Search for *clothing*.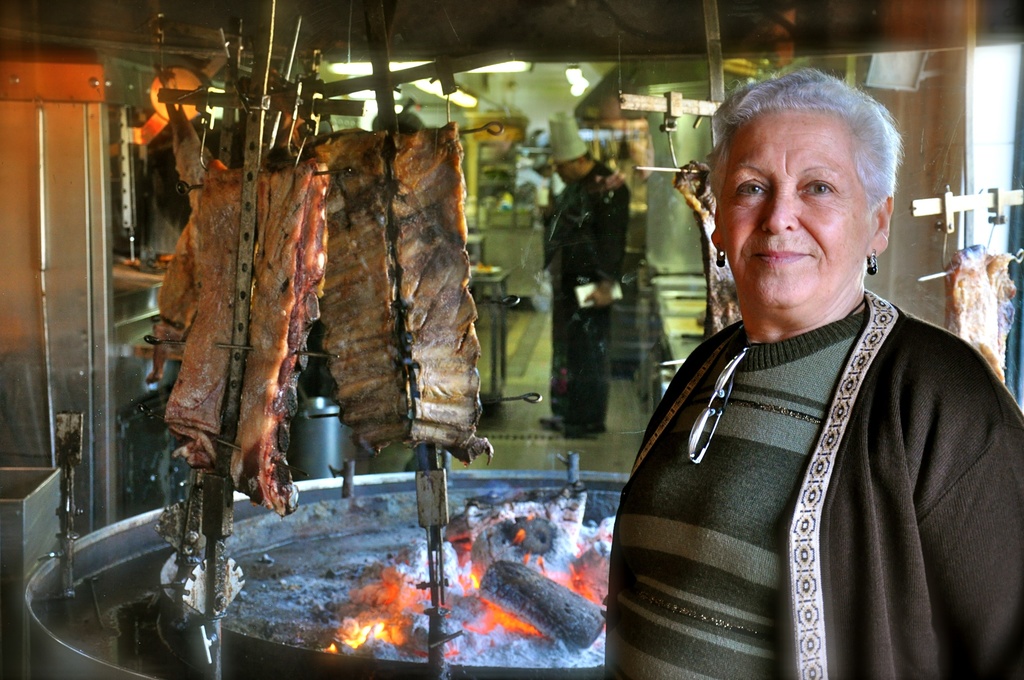
Found at Rect(628, 250, 1016, 679).
